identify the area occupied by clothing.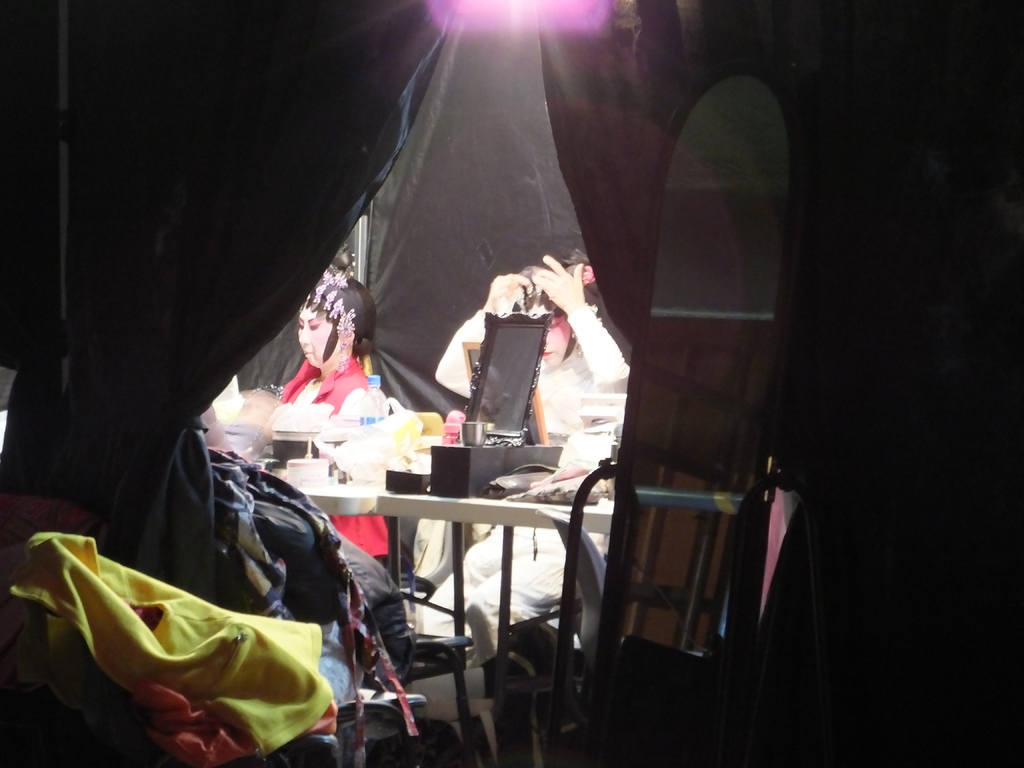
Area: [404,303,629,655].
